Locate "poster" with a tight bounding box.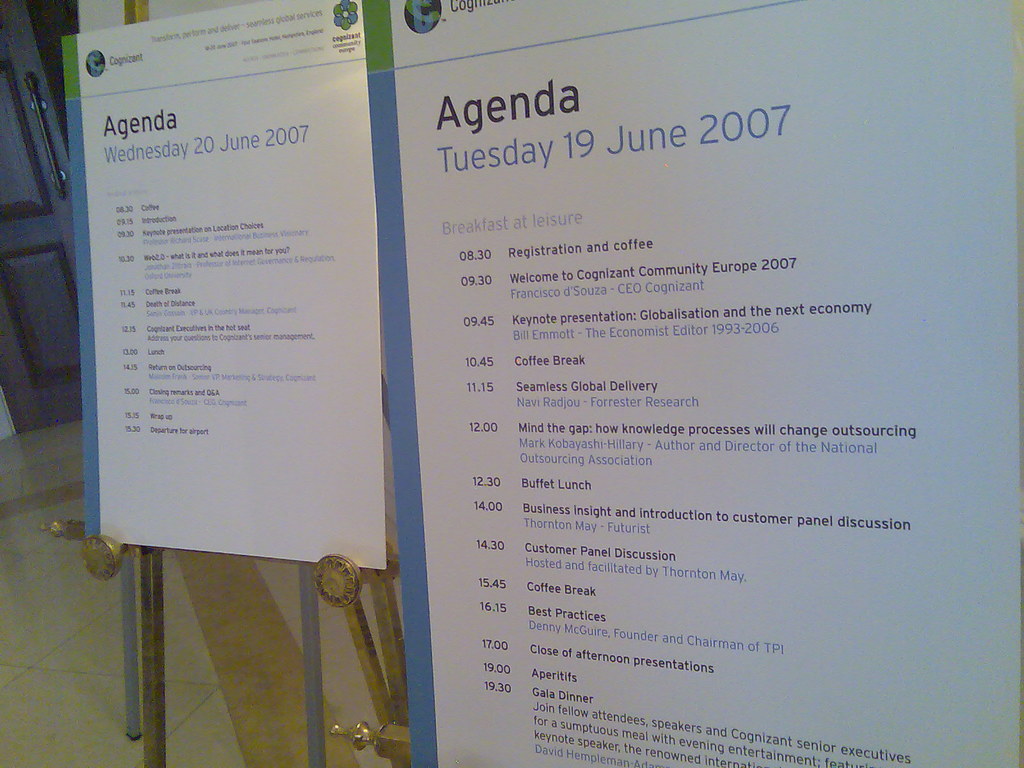
(57,0,1023,767).
